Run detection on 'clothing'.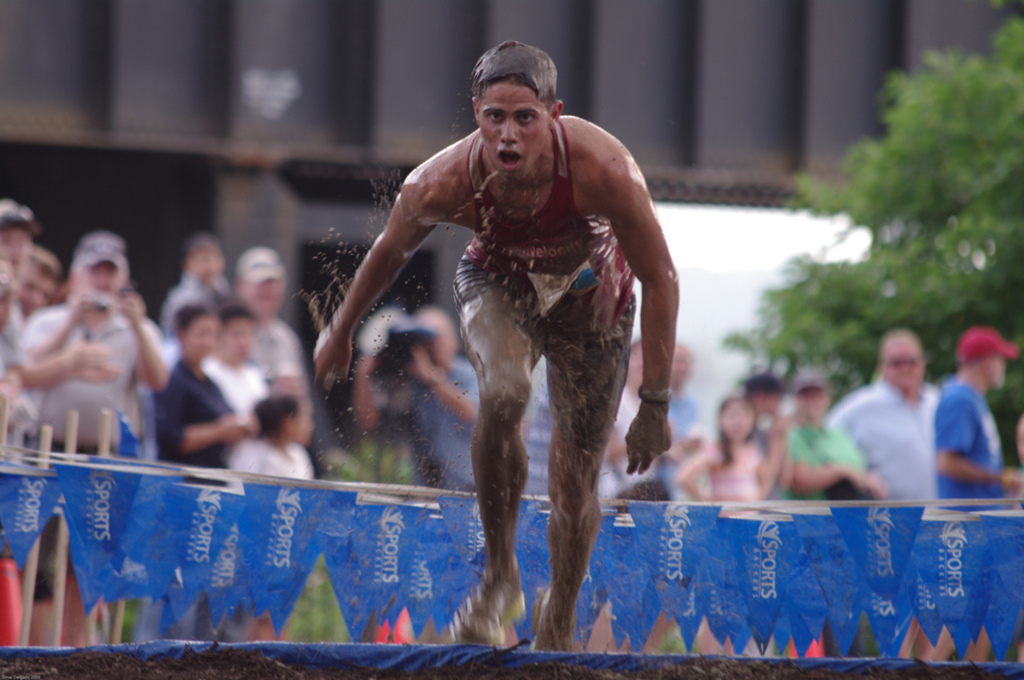
Result: [834, 375, 945, 505].
